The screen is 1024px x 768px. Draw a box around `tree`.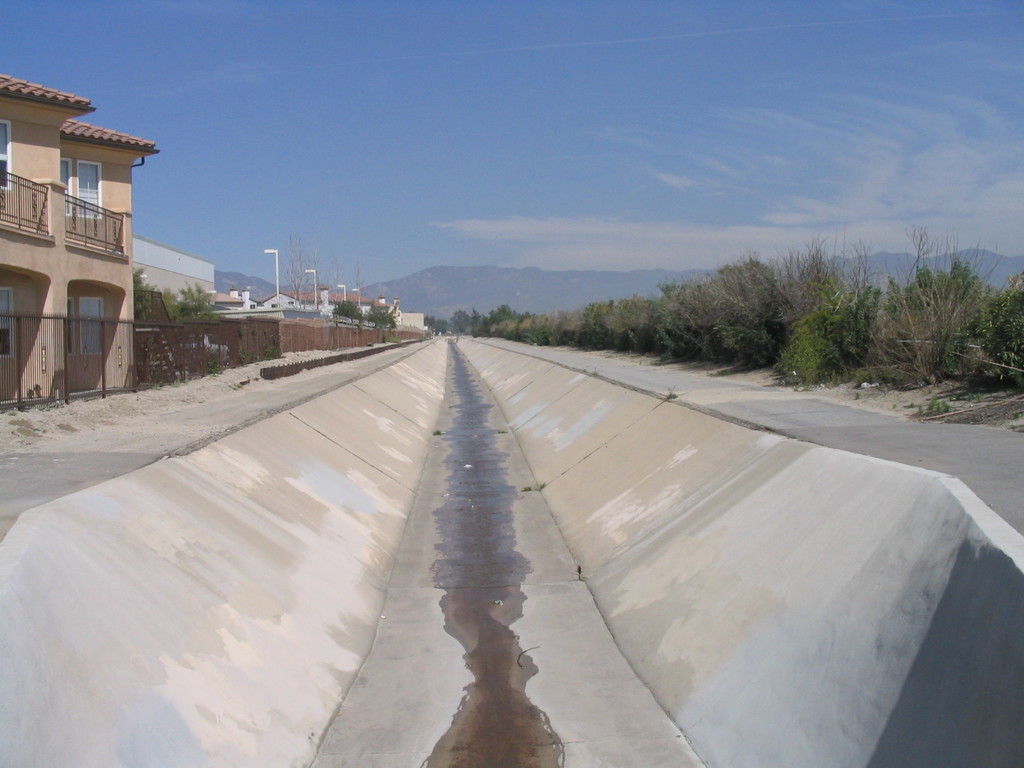
333,300,361,323.
